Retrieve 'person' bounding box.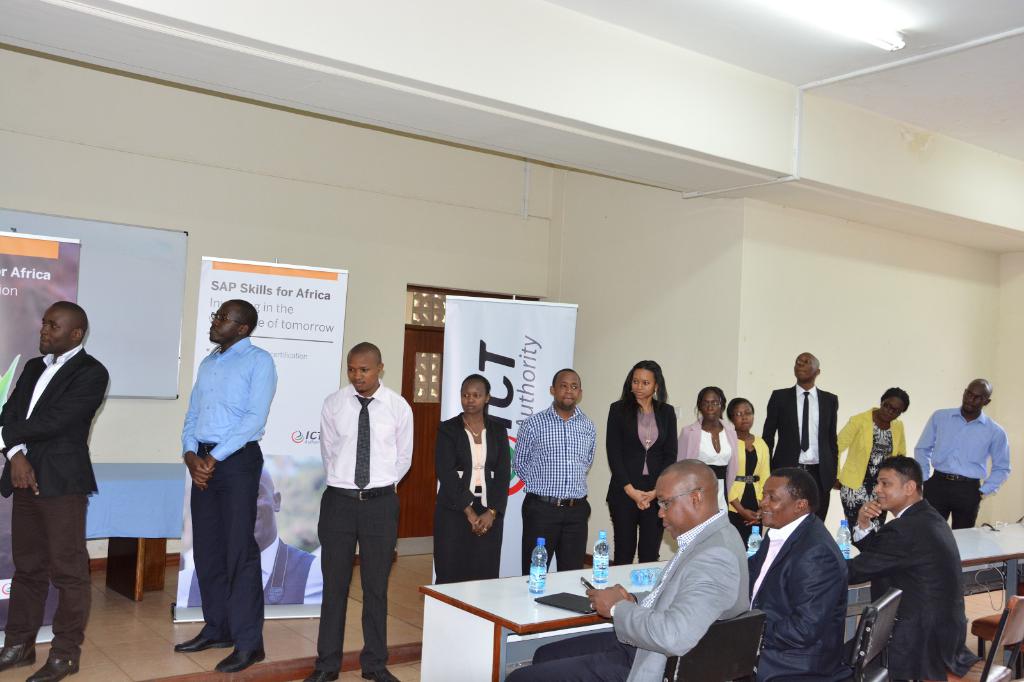
Bounding box: bbox=[509, 367, 597, 572].
